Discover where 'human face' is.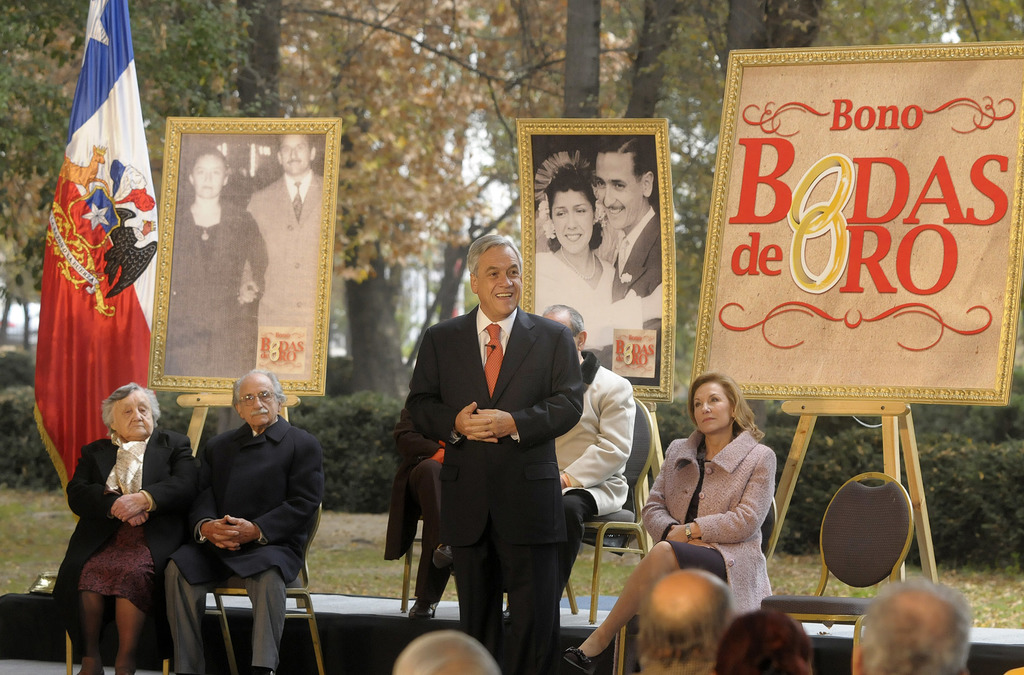
Discovered at <region>237, 379, 278, 426</region>.
